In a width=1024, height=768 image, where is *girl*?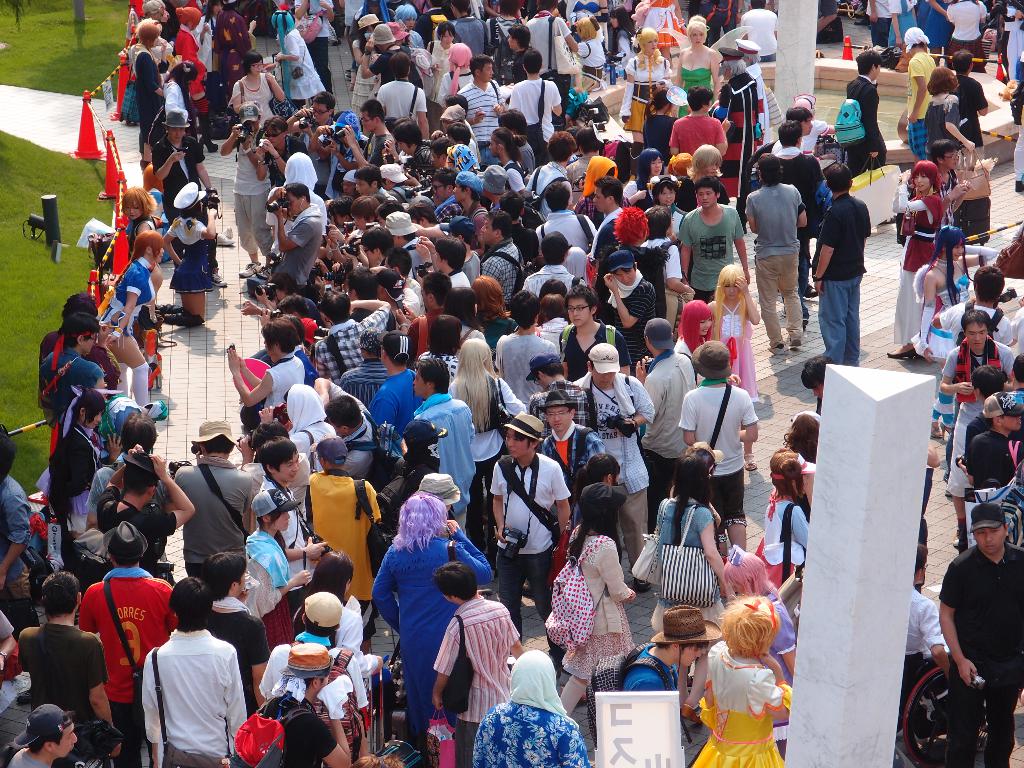
x1=910, y1=223, x2=996, y2=360.
